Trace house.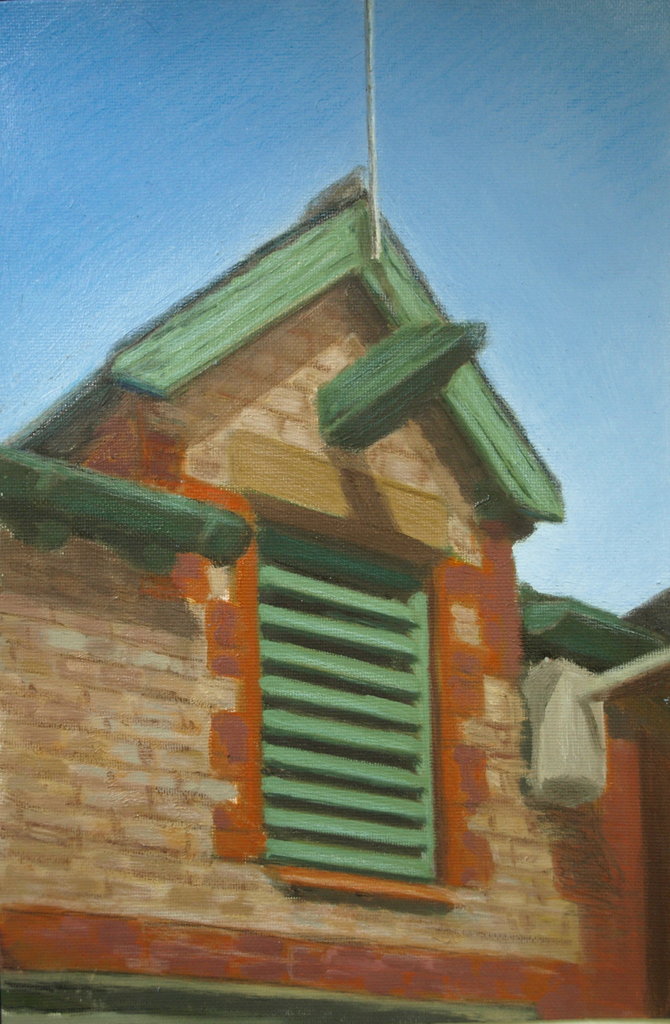
Traced to BBox(0, 170, 669, 1023).
